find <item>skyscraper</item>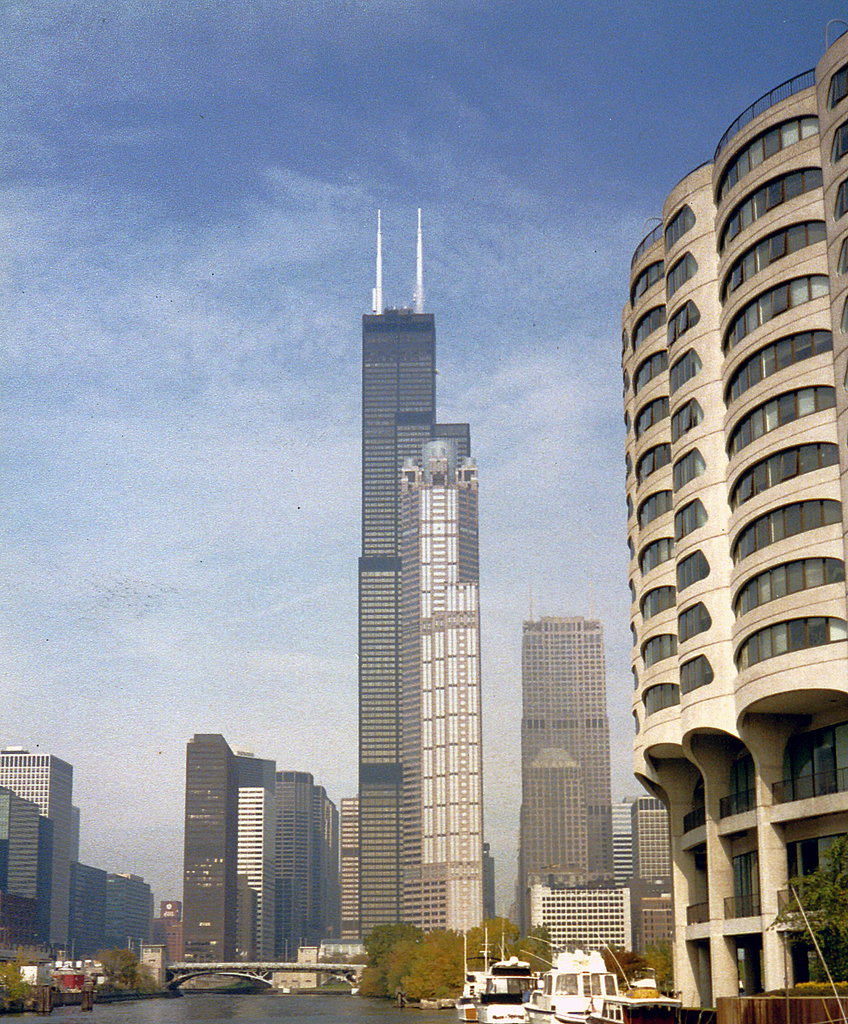
(left=0, top=746, right=78, bottom=947)
